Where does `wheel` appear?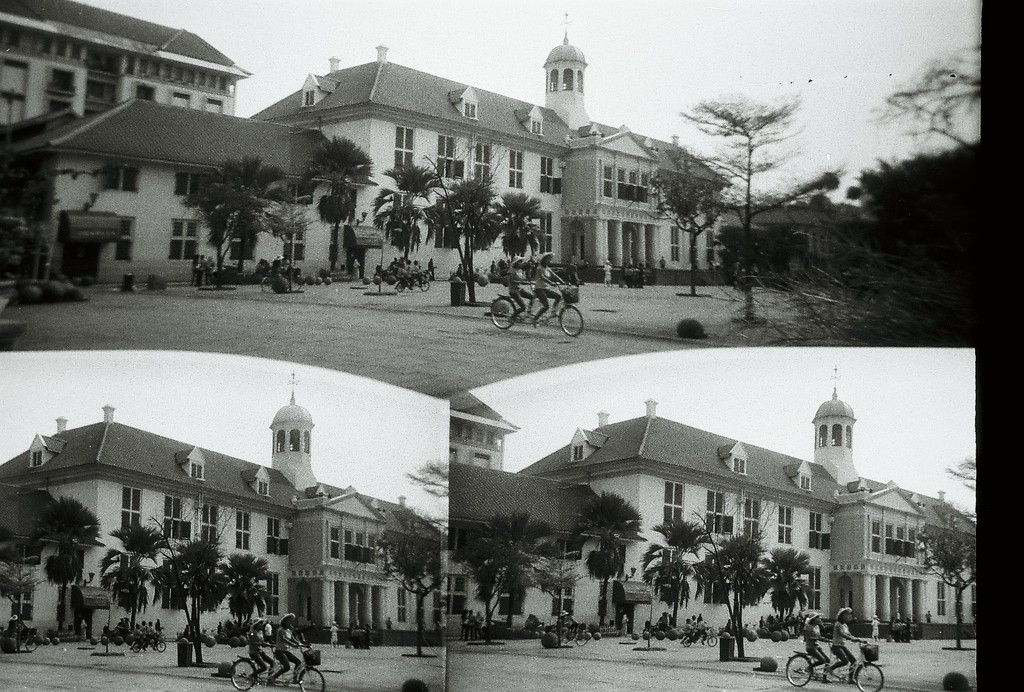
Appears at (left=559, top=306, right=584, bottom=336).
